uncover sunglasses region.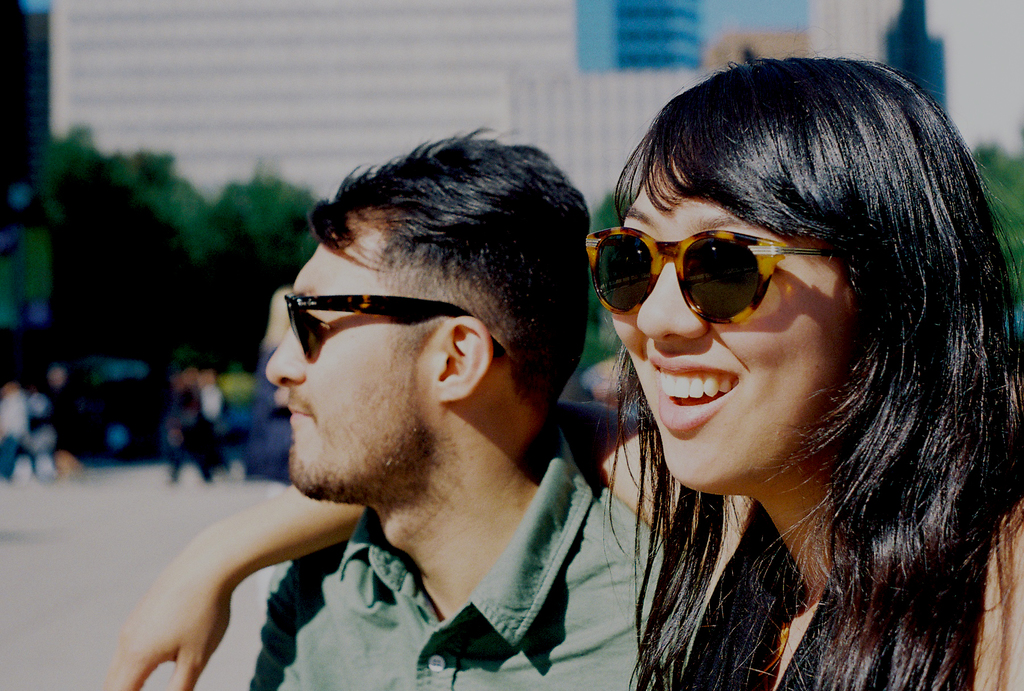
Uncovered: pyautogui.locateOnScreen(584, 231, 830, 328).
